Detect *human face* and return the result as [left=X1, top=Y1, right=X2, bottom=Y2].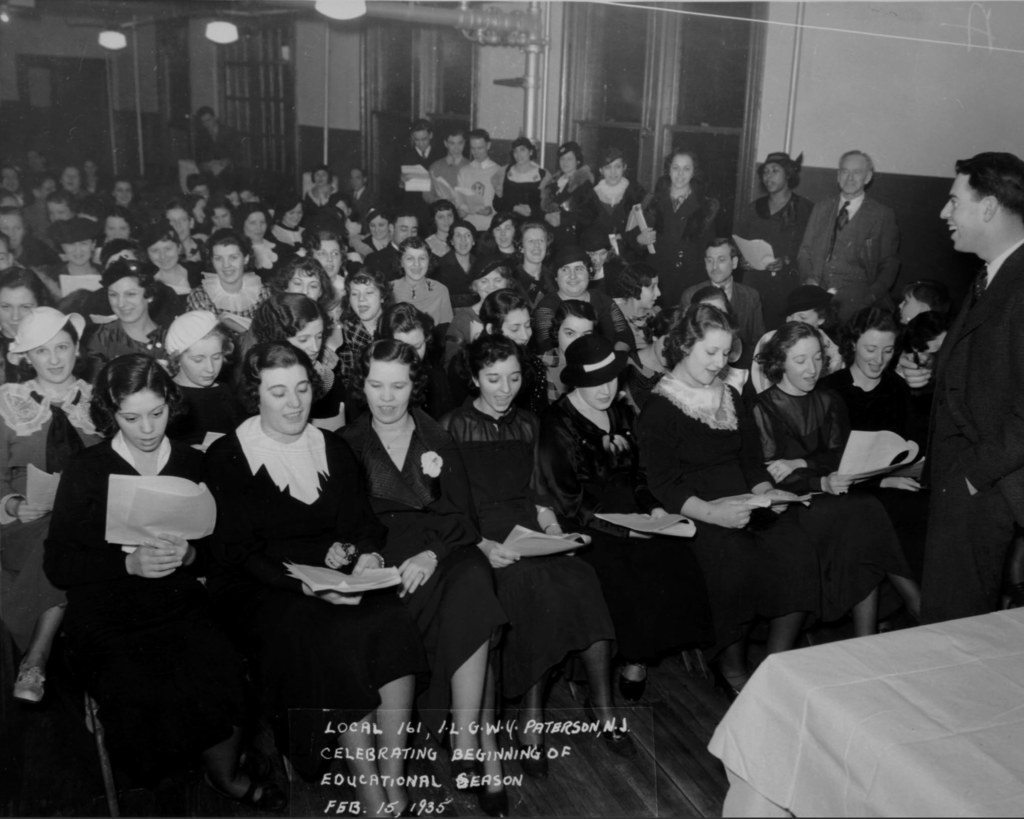
[left=371, top=215, right=387, bottom=239].
